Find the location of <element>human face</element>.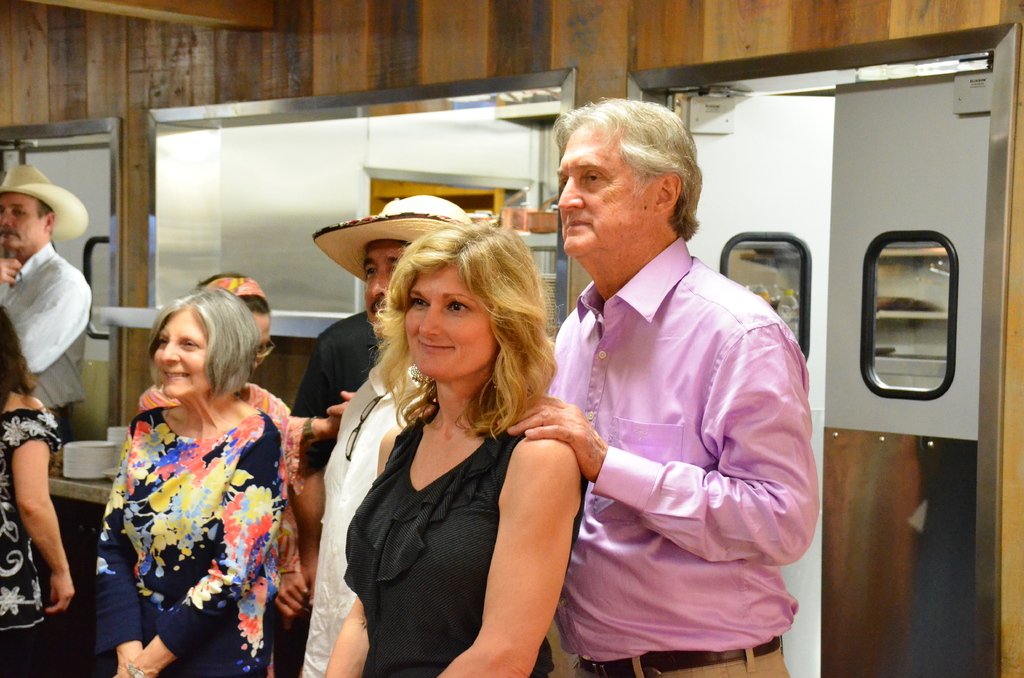
Location: l=402, t=262, r=499, b=380.
